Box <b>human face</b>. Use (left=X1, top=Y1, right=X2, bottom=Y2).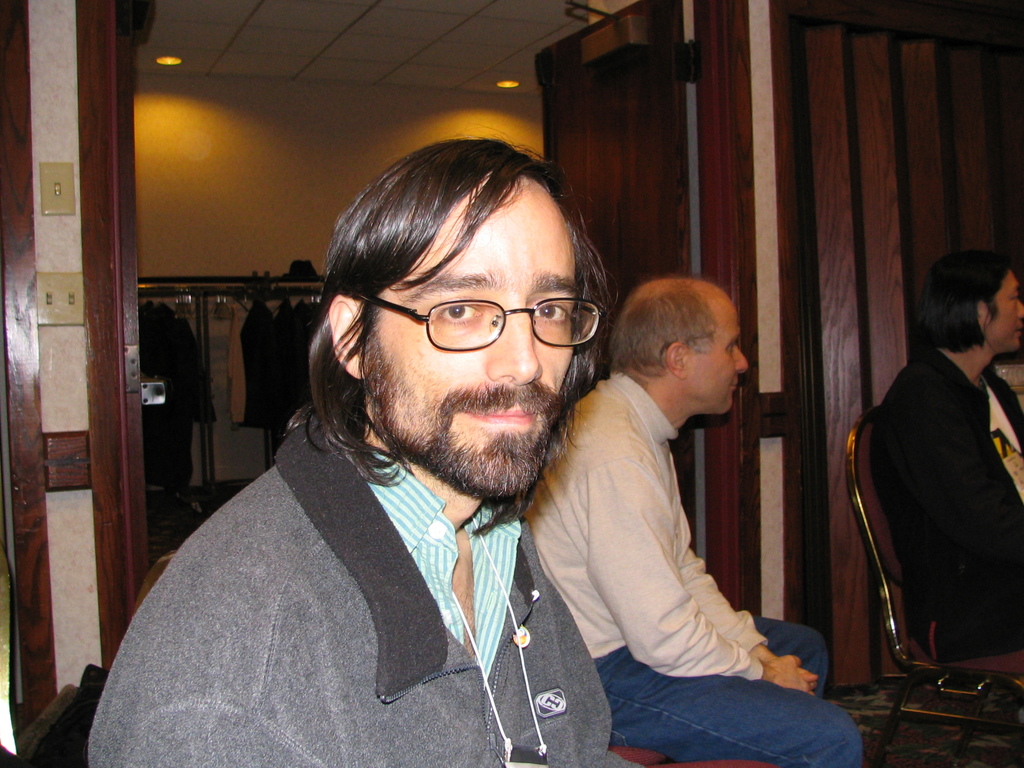
(left=369, top=178, right=577, bottom=497).
